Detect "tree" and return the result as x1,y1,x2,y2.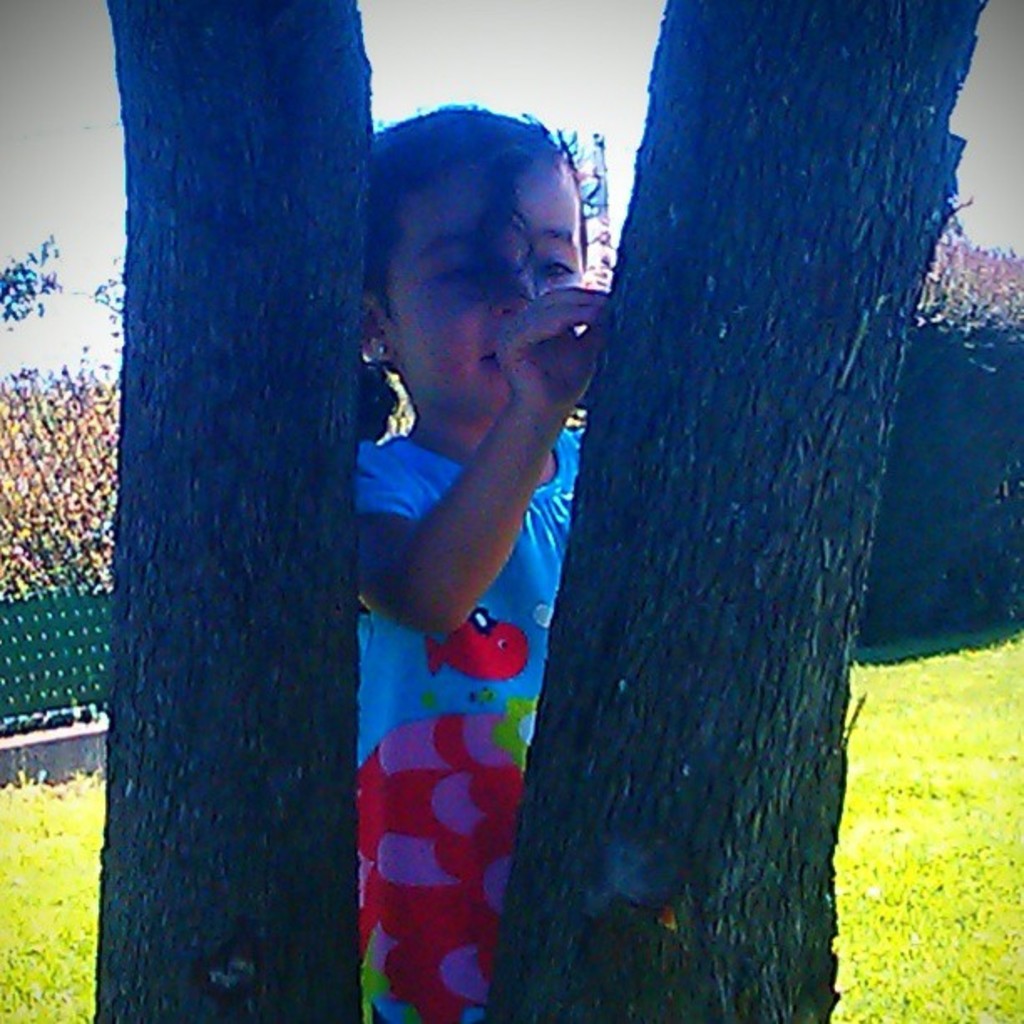
482,0,984,1022.
